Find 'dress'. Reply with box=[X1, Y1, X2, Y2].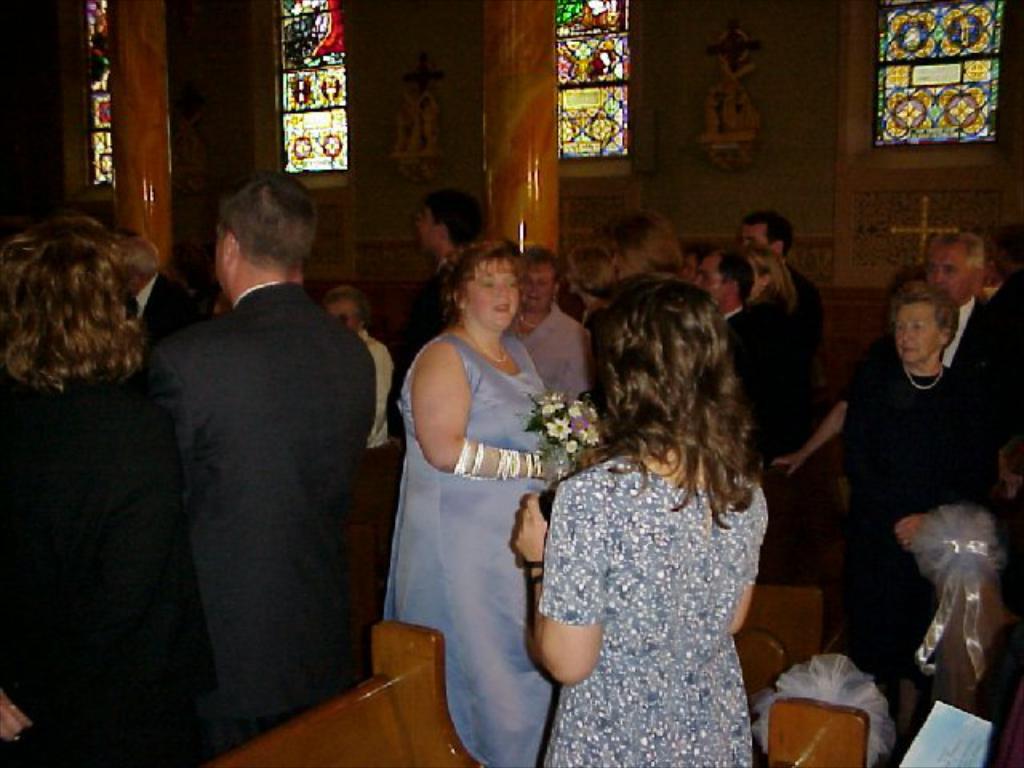
box=[760, 294, 818, 469].
